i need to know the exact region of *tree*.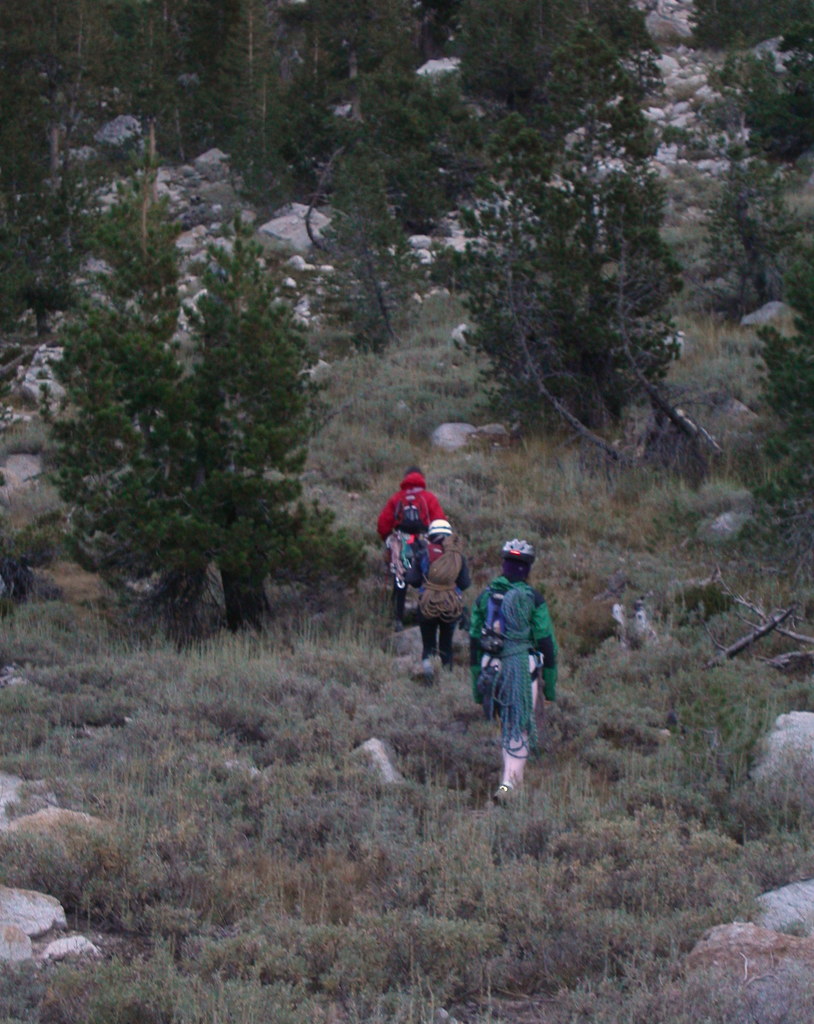
Region: [left=4, top=183, right=77, bottom=292].
